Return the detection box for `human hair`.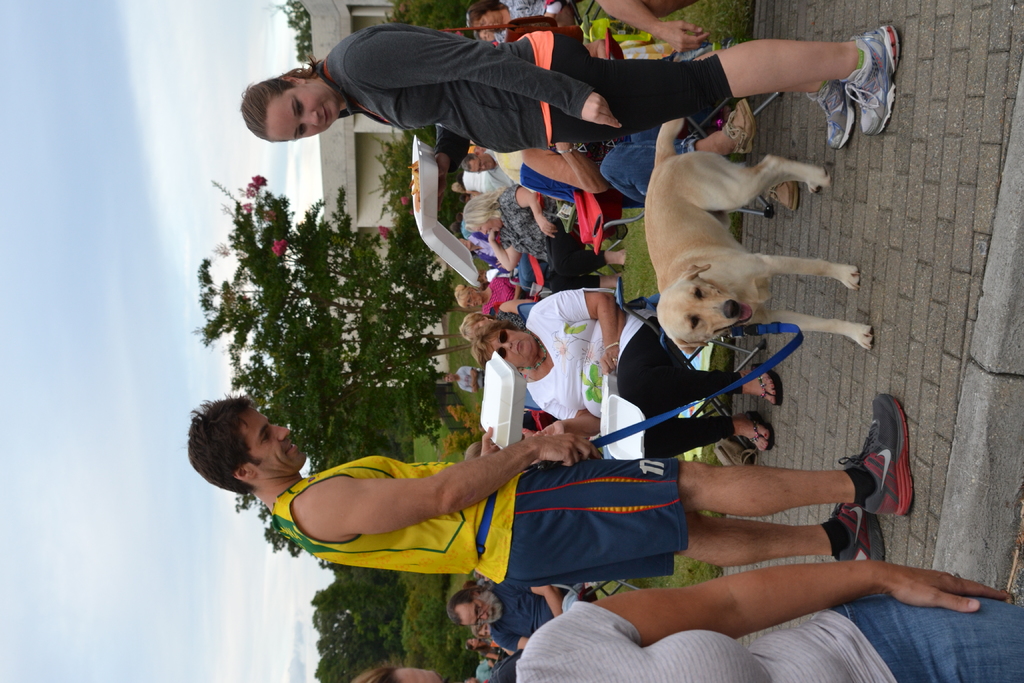
(474, 29, 485, 42).
